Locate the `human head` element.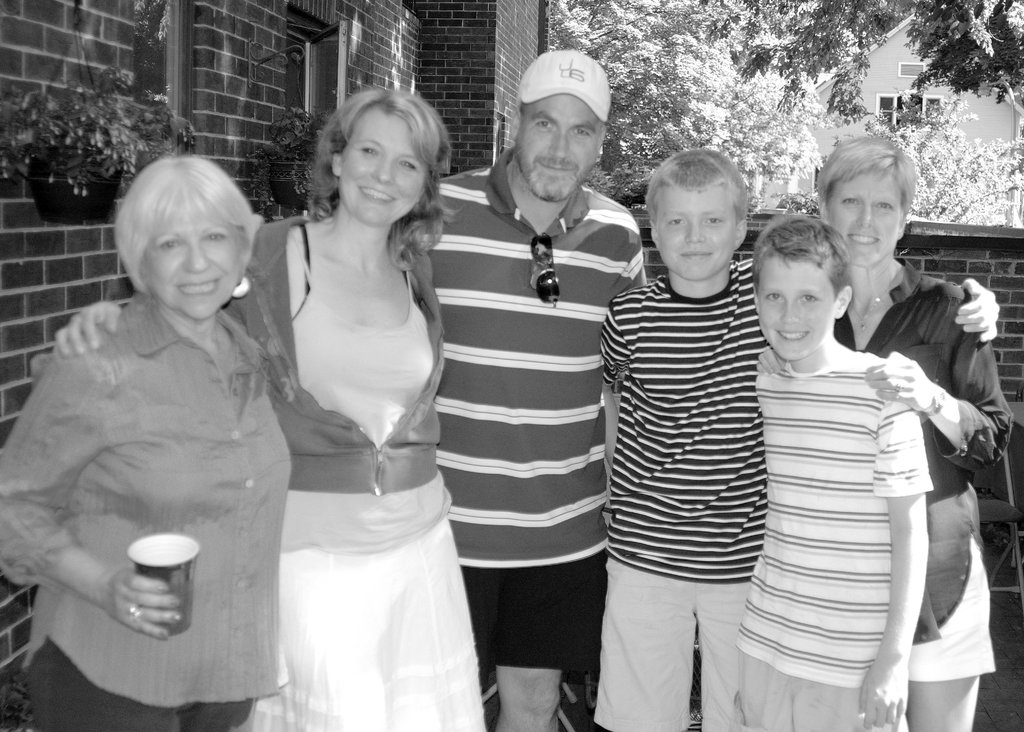
Element bbox: (118,159,254,320).
